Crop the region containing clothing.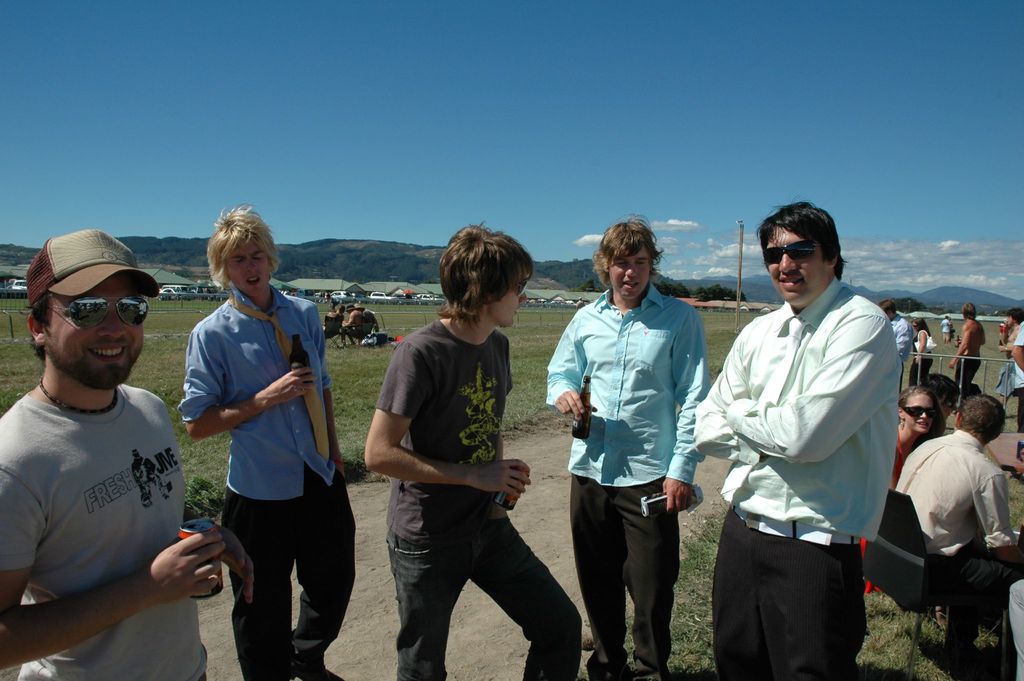
Crop region: 712, 243, 920, 646.
